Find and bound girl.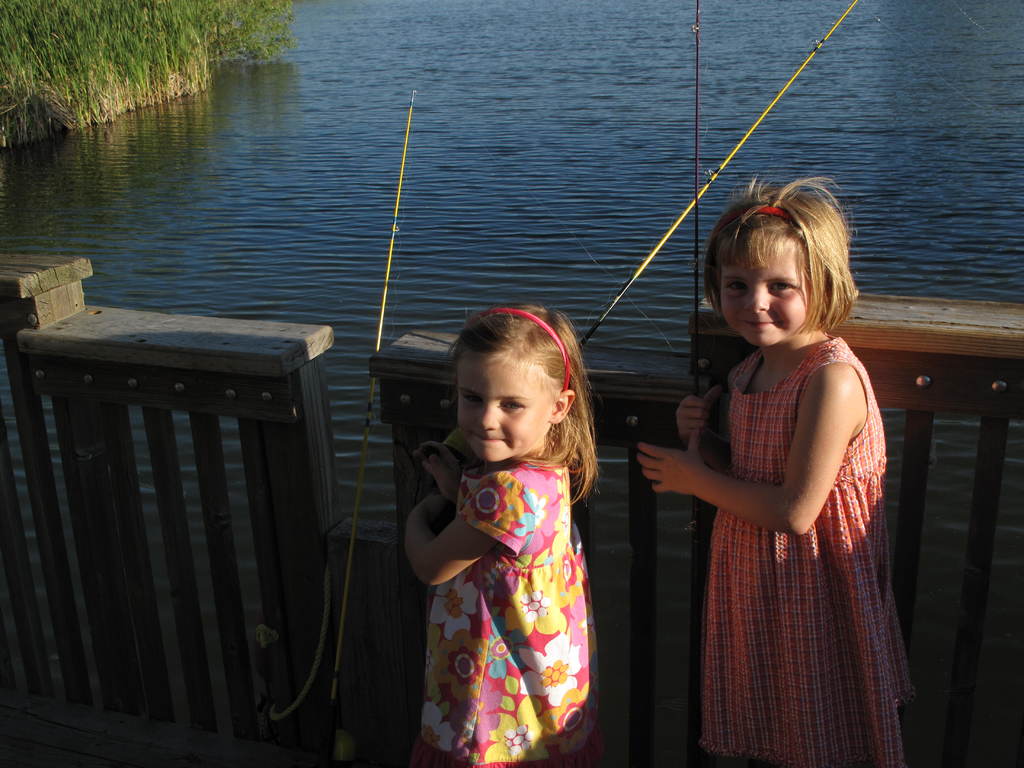
Bound: l=637, t=182, r=906, b=767.
